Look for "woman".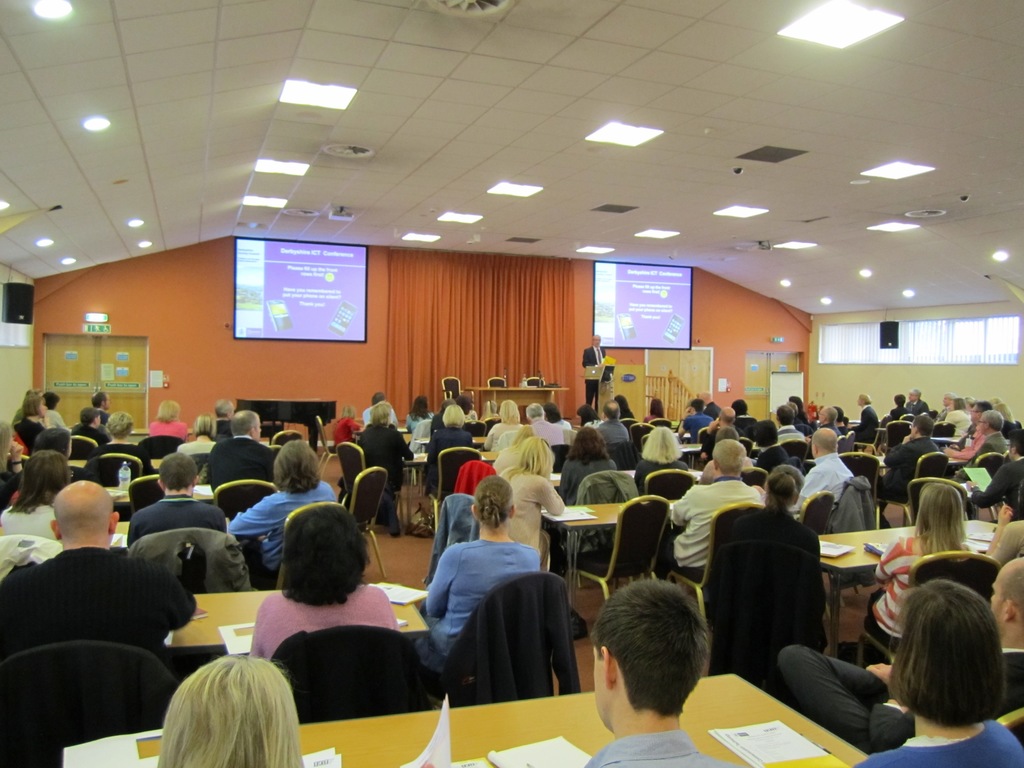
Found: {"x1": 248, "y1": 492, "x2": 402, "y2": 662}.
